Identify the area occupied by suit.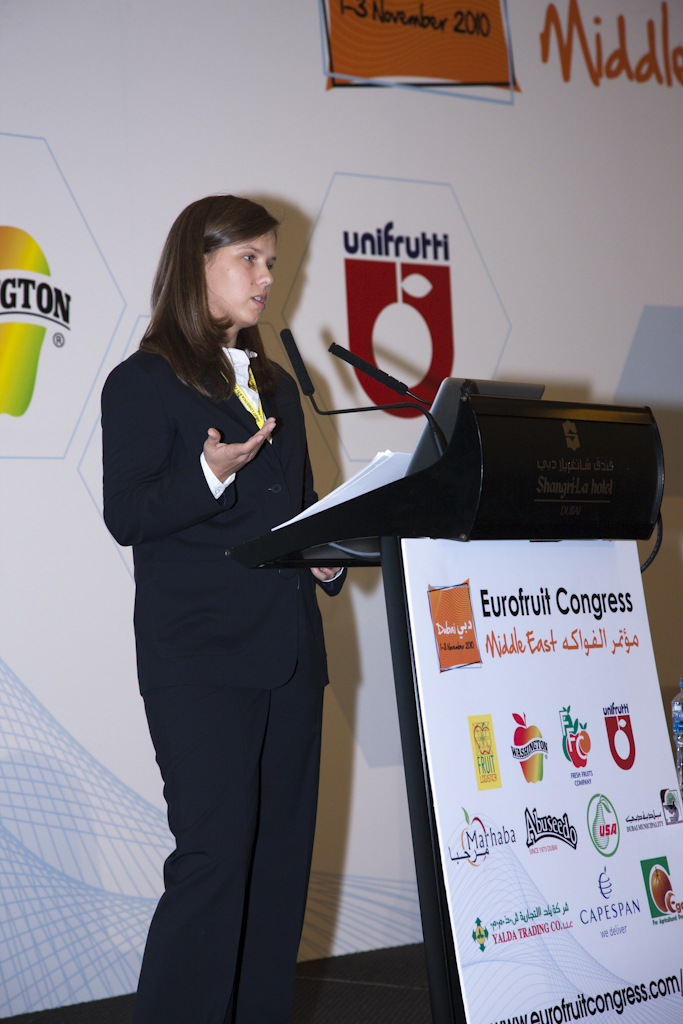
Area: 109:429:396:997.
